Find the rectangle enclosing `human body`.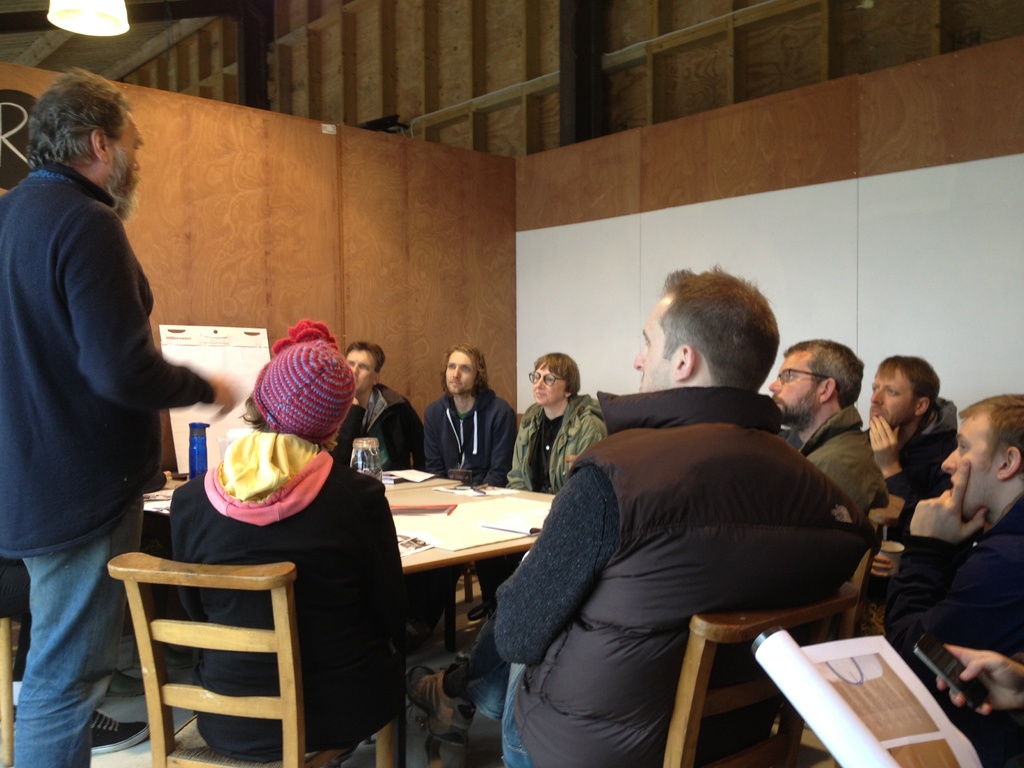
{"x1": 490, "y1": 387, "x2": 639, "y2": 614}.
